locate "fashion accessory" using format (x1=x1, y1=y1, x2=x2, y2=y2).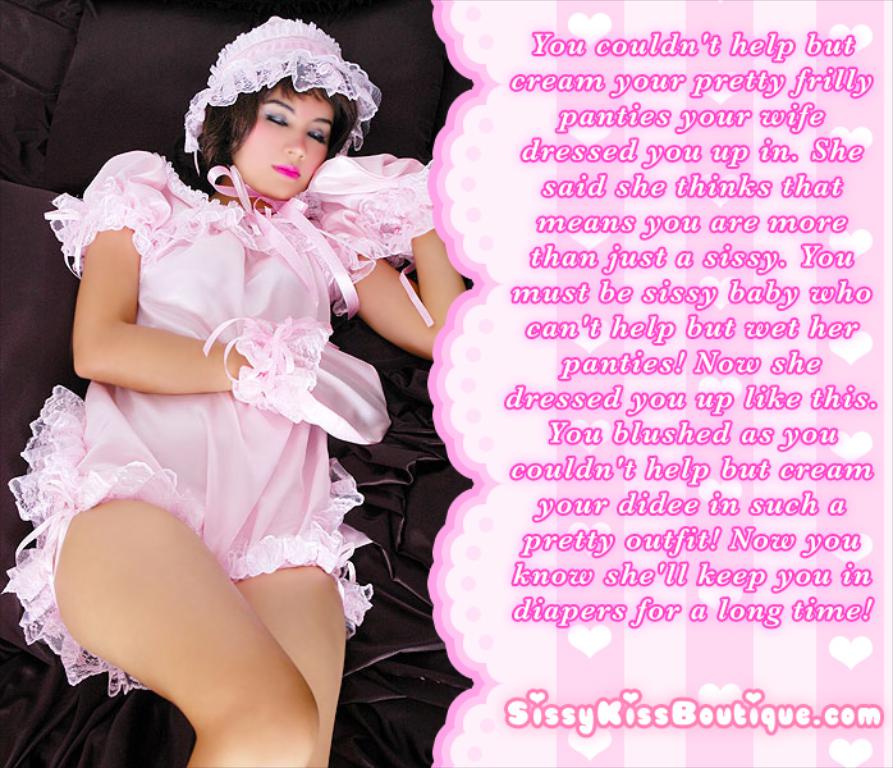
(x1=182, y1=15, x2=383, y2=174).
